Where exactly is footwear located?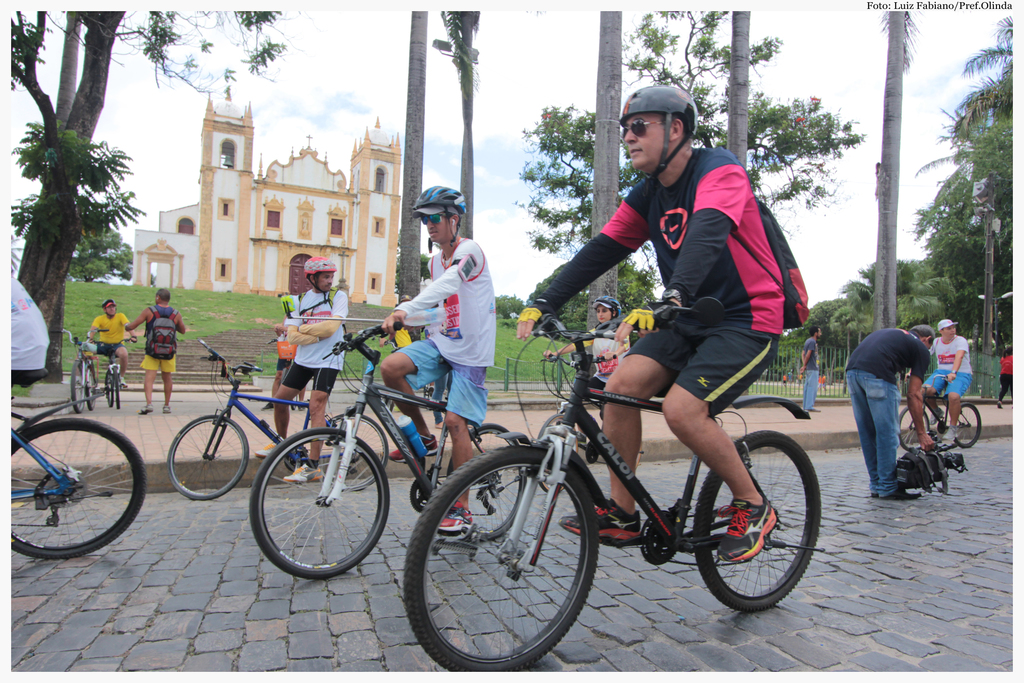
Its bounding box is {"x1": 158, "y1": 403, "x2": 179, "y2": 415}.
